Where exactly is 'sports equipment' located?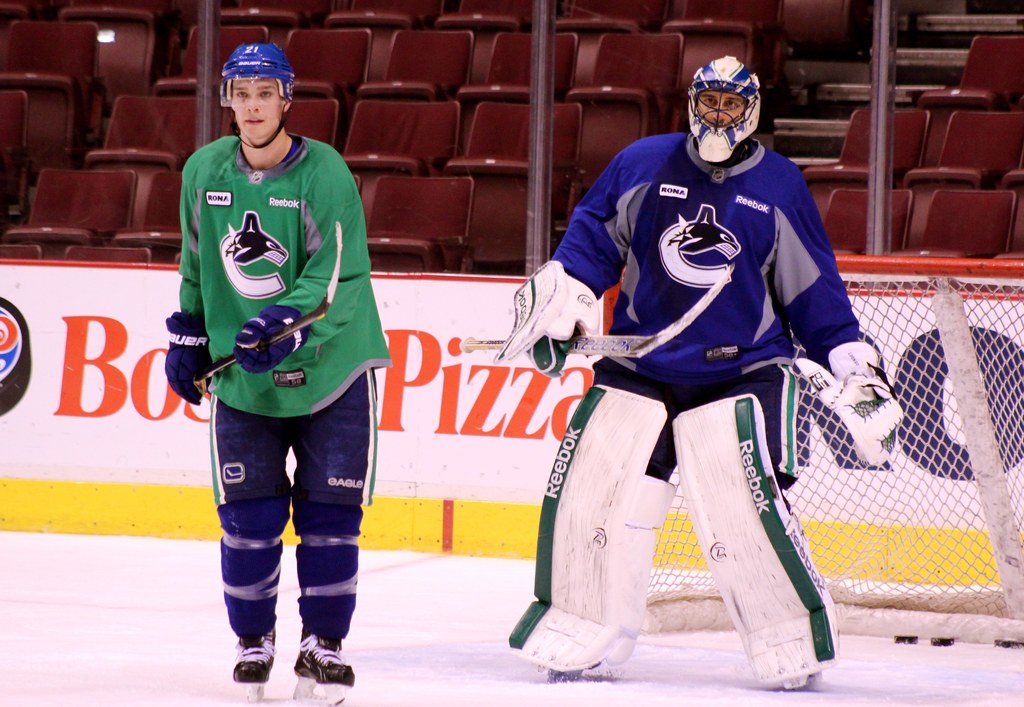
Its bounding box is (left=791, top=348, right=902, bottom=463).
